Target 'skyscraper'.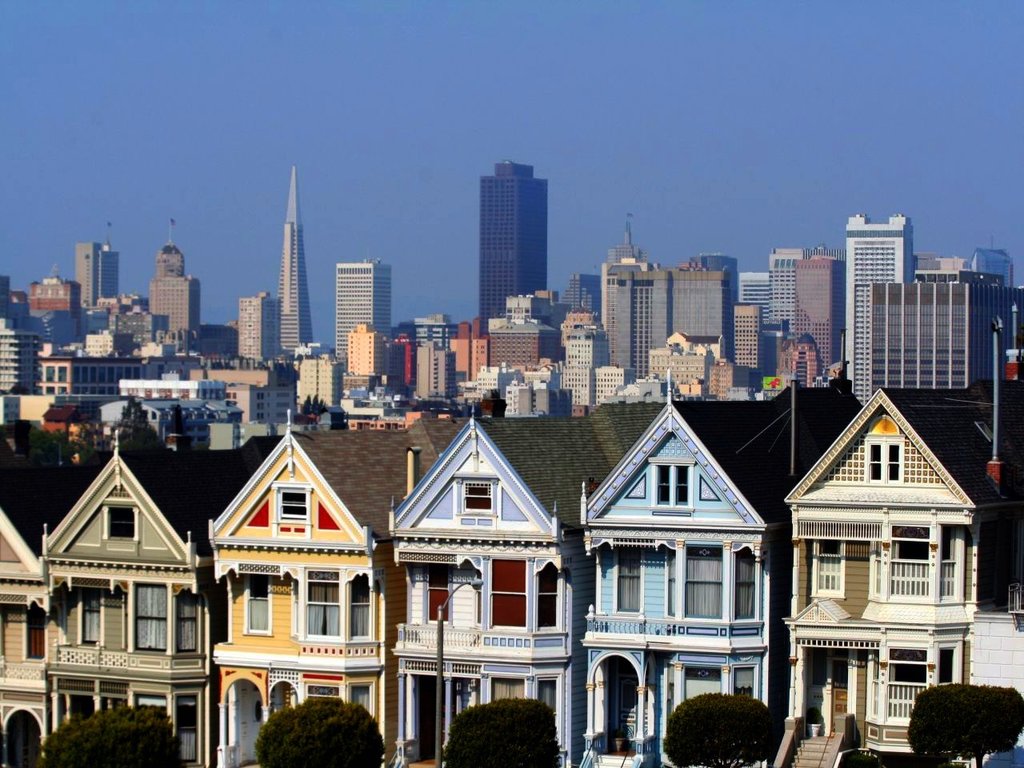
Target region: l=404, t=312, r=458, b=358.
